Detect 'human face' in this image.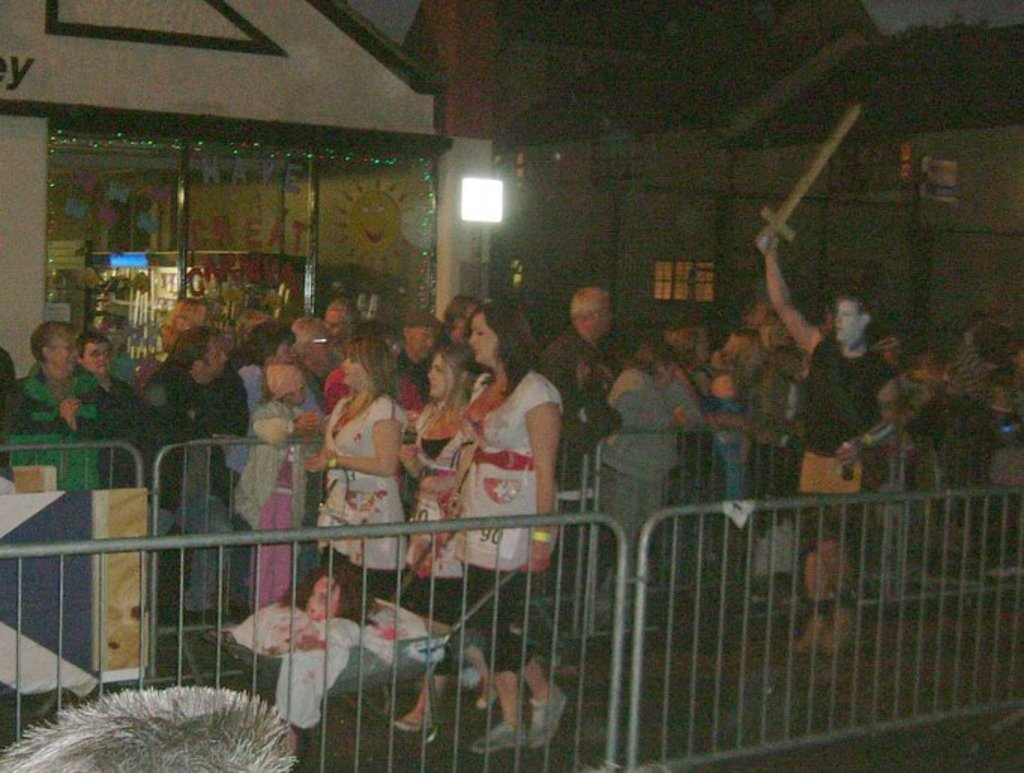
Detection: 468:315:498:362.
